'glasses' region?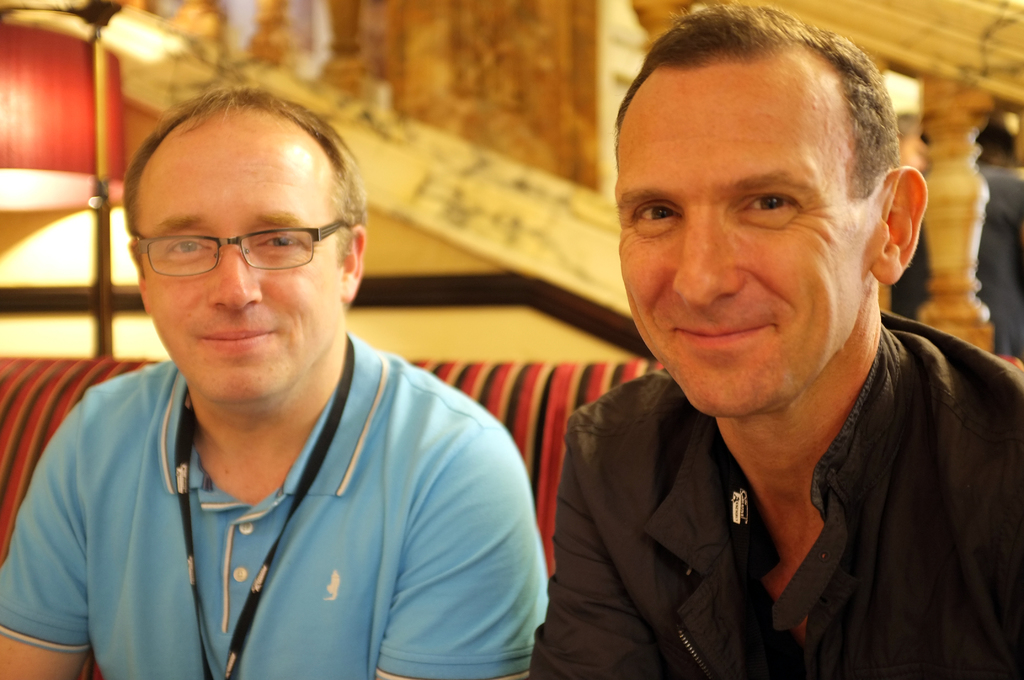
x1=115, y1=212, x2=335, y2=279
